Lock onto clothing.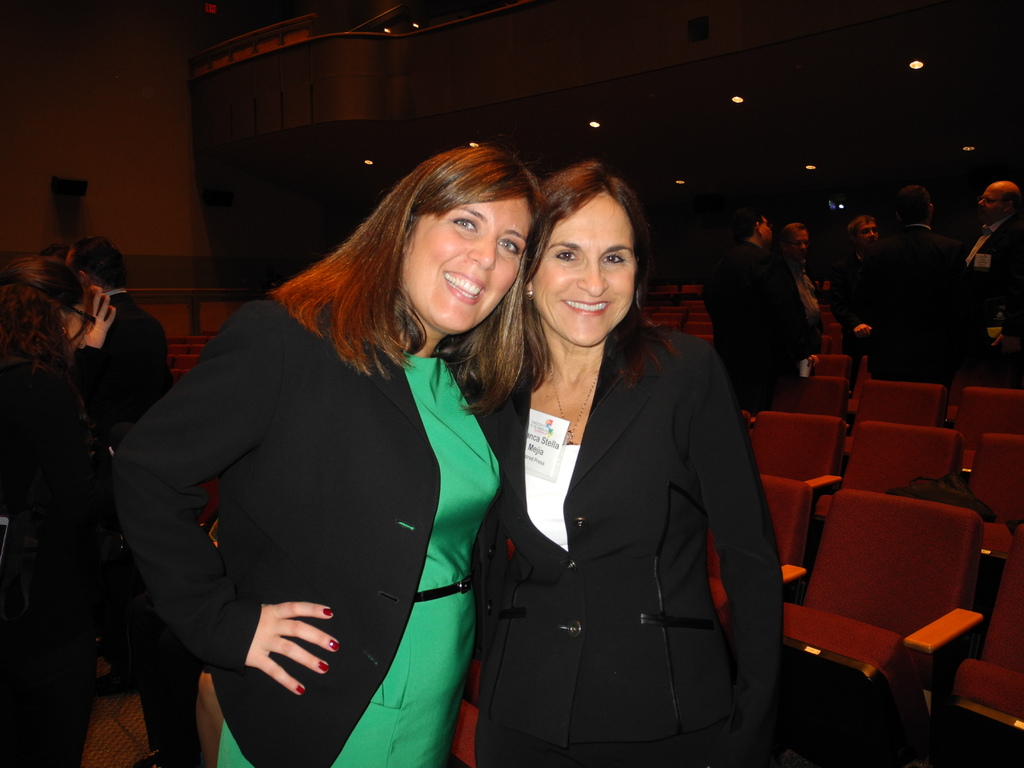
Locked: rect(68, 289, 170, 445).
